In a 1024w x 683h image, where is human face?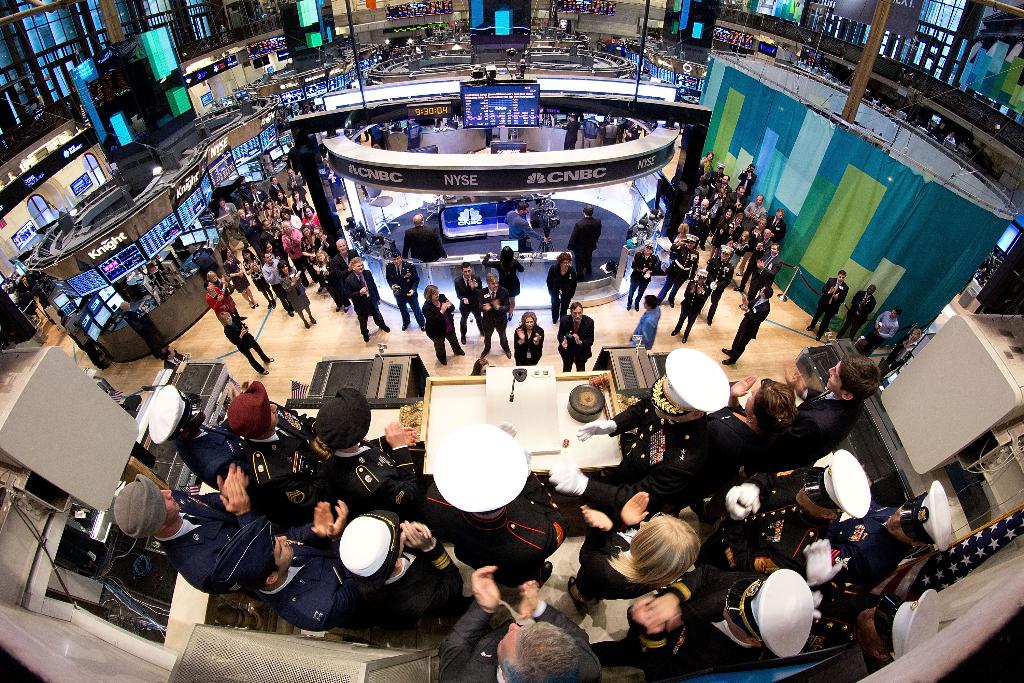
162, 488, 179, 522.
